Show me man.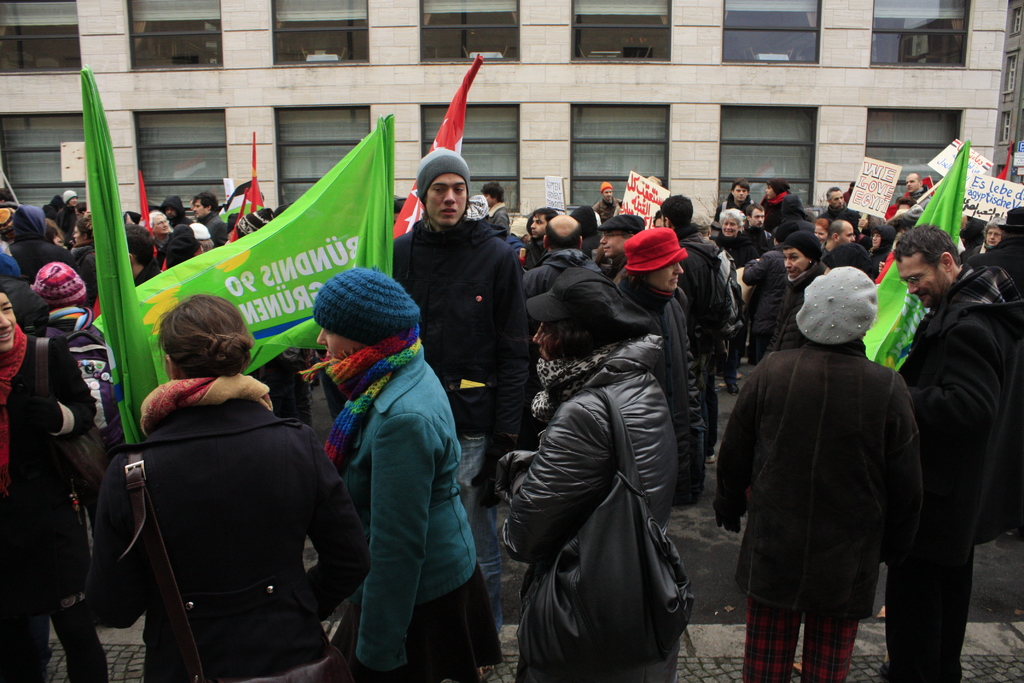
man is here: bbox(598, 213, 644, 274).
